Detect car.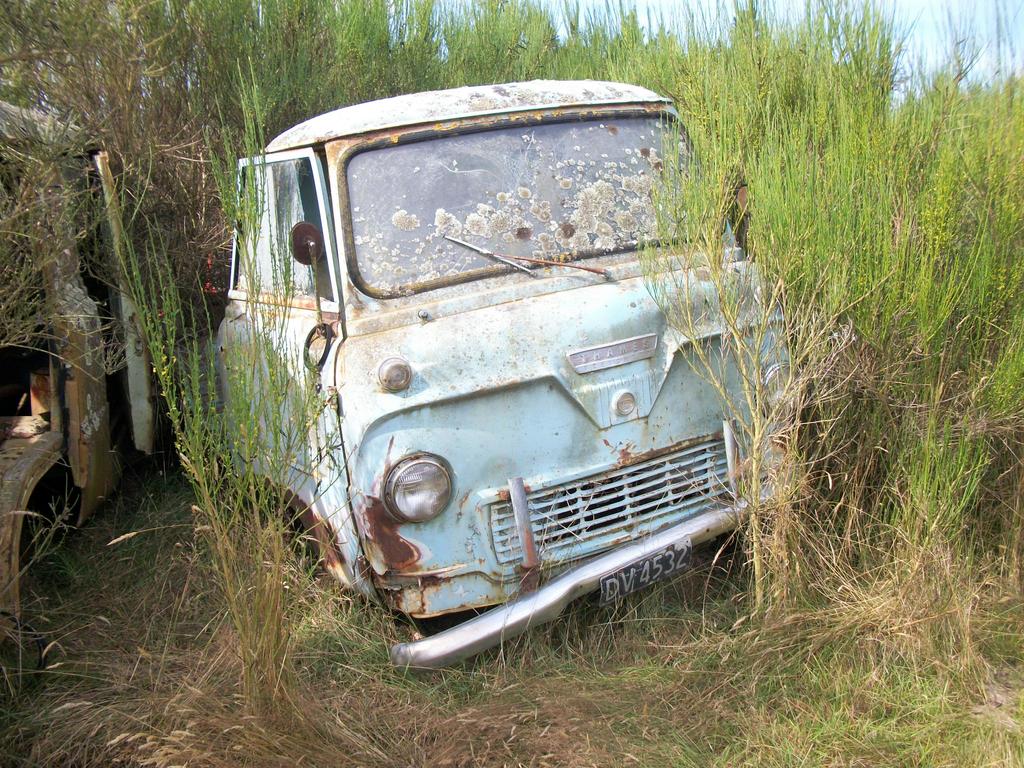
Detected at Rect(0, 101, 181, 698).
